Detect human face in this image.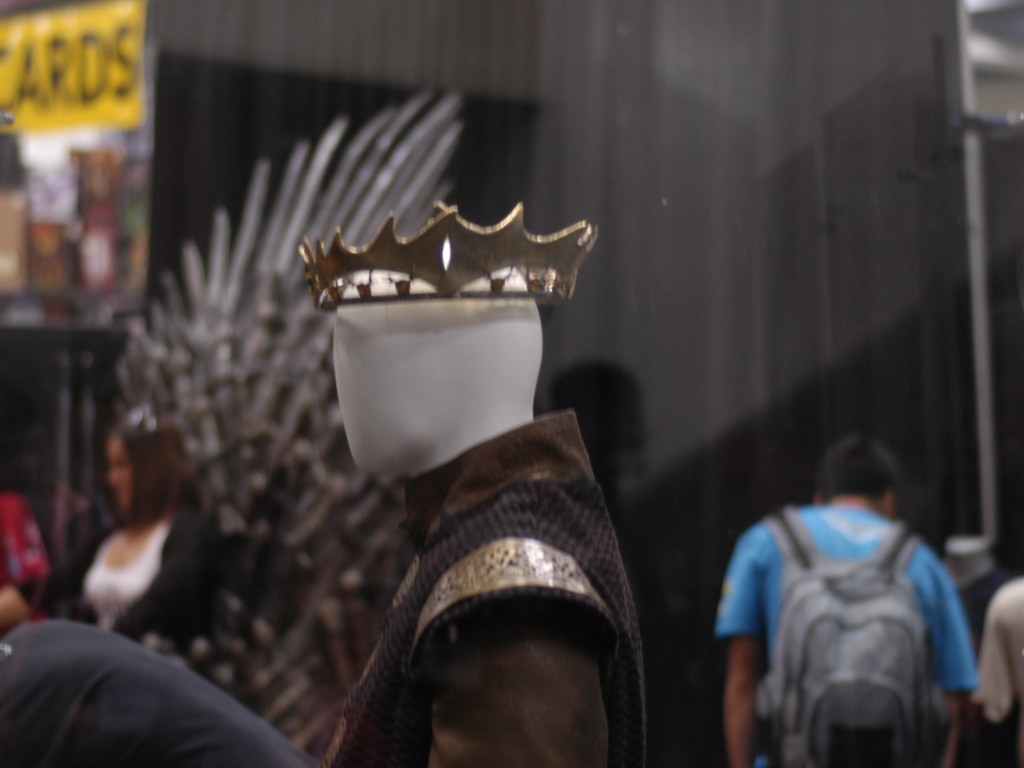
Detection: (101, 431, 128, 511).
